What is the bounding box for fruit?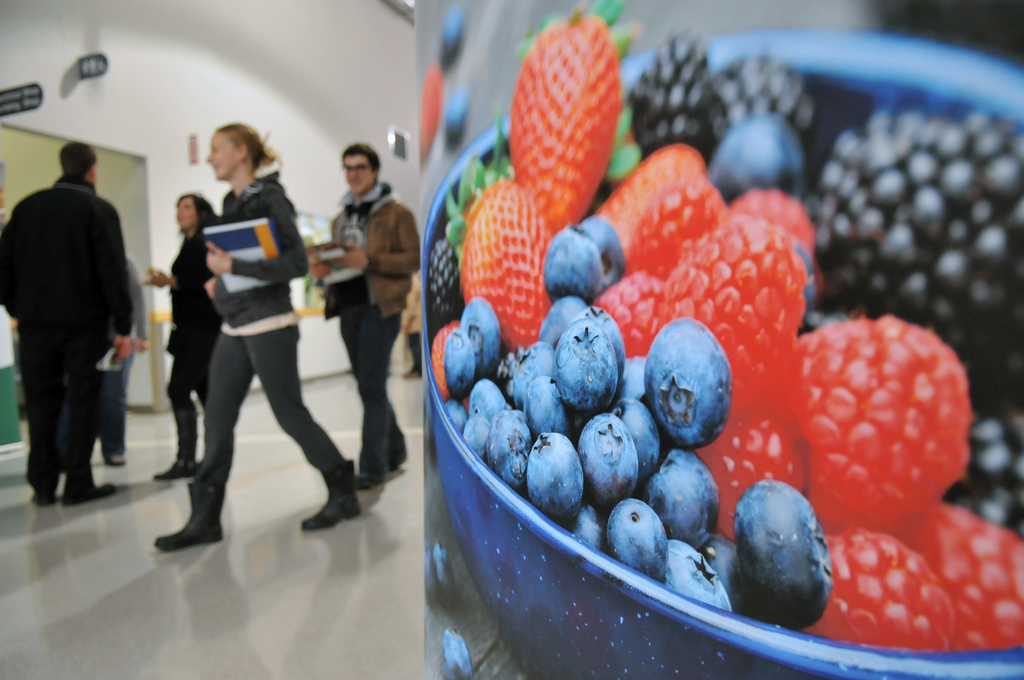
detection(454, 172, 557, 353).
